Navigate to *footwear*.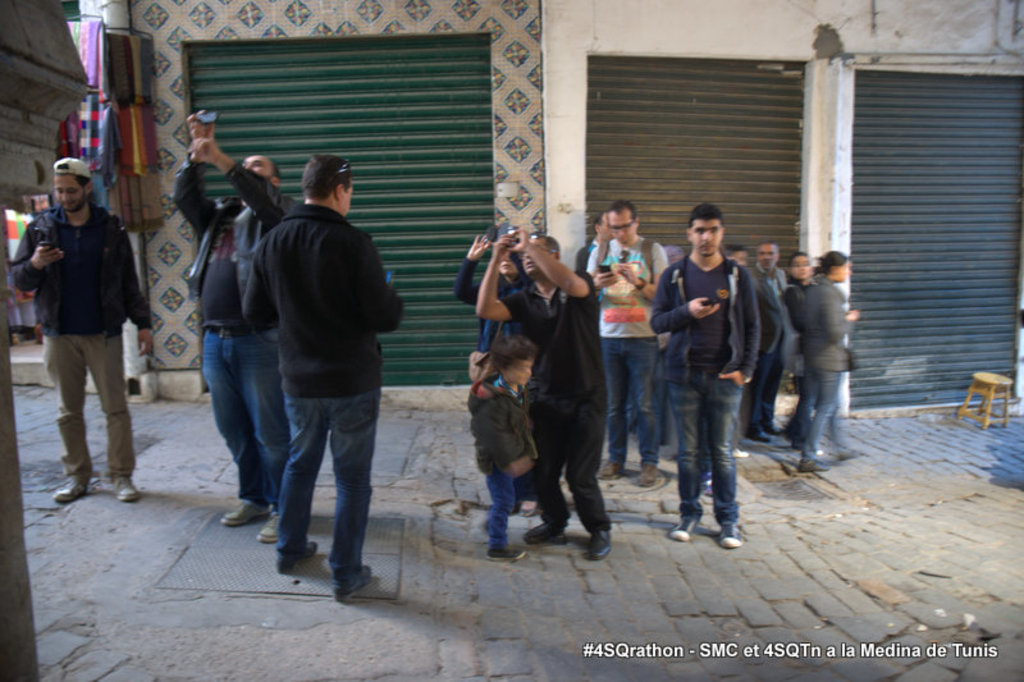
Navigation target: [279, 535, 320, 573].
